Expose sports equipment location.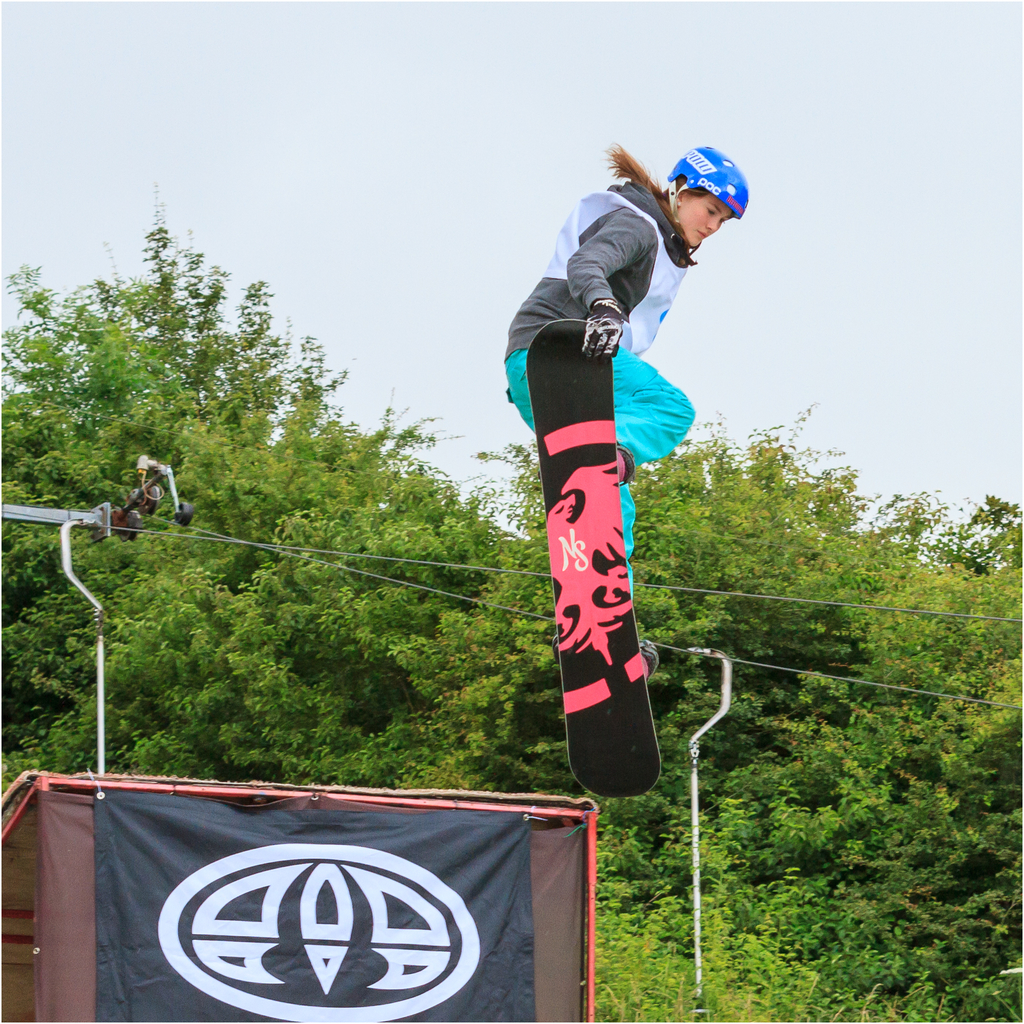
Exposed at pyautogui.locateOnScreen(662, 142, 749, 218).
